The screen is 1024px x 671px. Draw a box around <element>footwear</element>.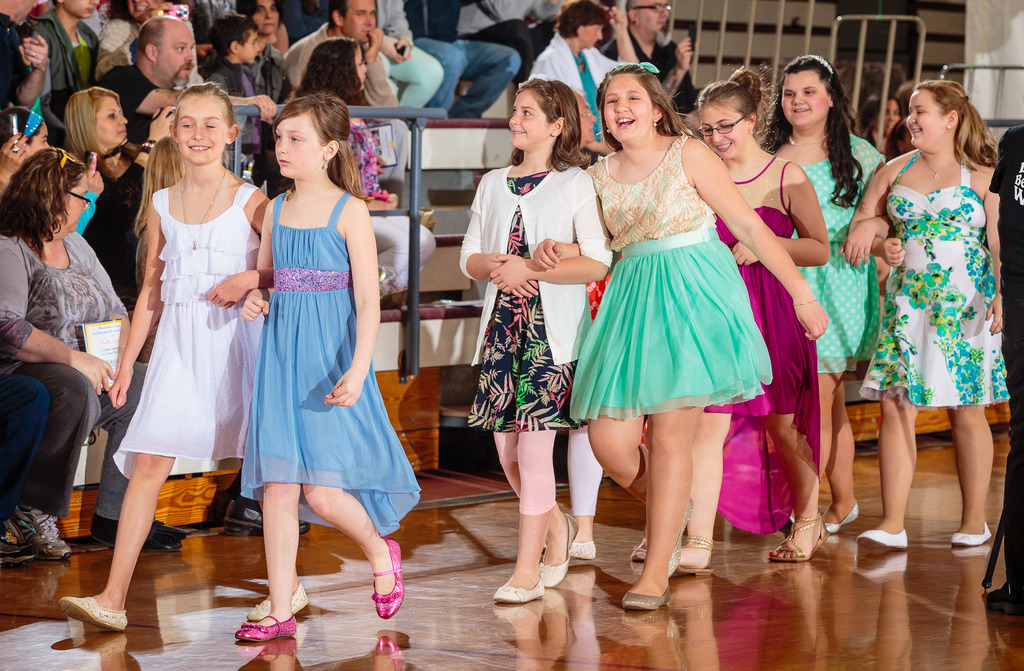
left=950, top=522, right=989, bottom=545.
